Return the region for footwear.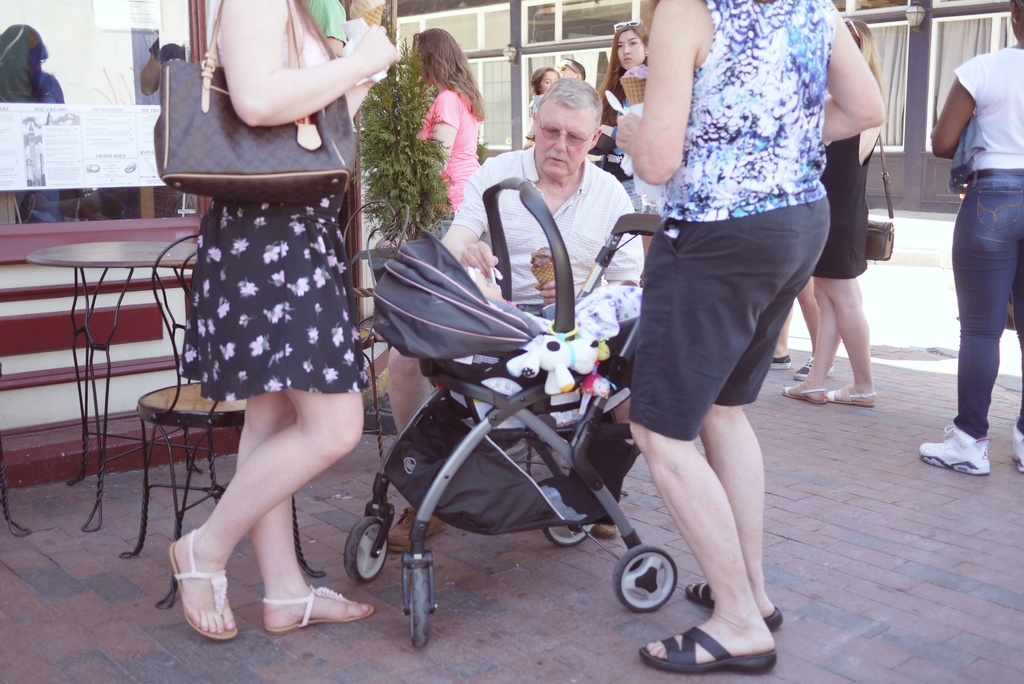
(x1=920, y1=430, x2=991, y2=468).
